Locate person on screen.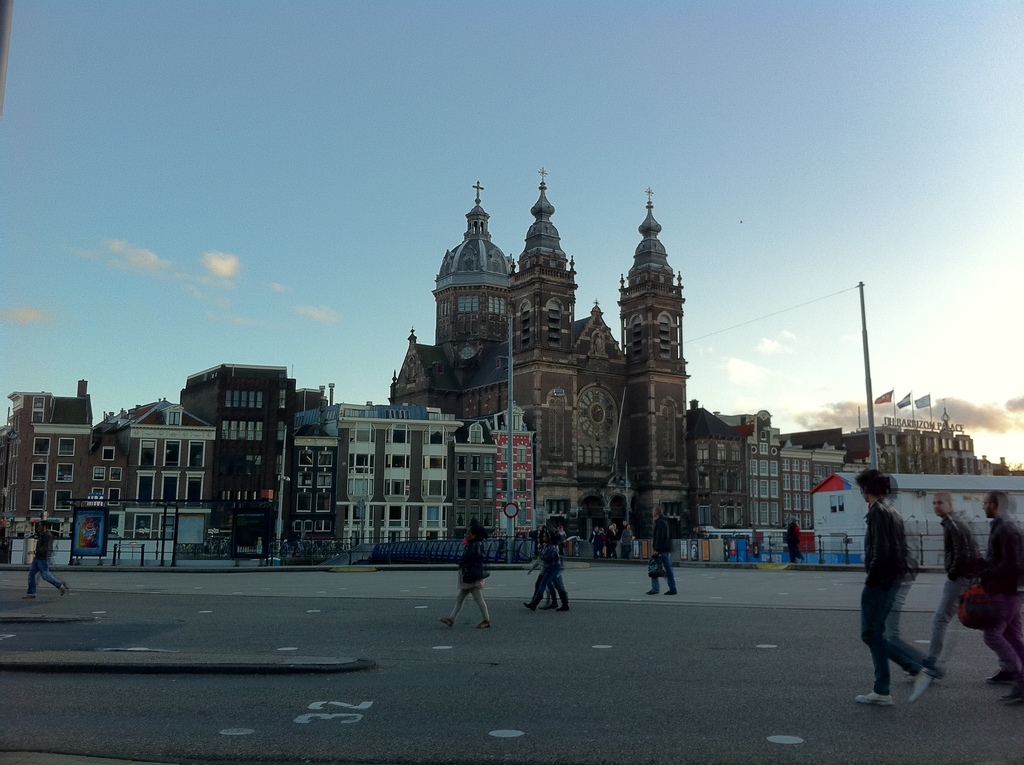
On screen at x1=918, y1=488, x2=986, y2=670.
